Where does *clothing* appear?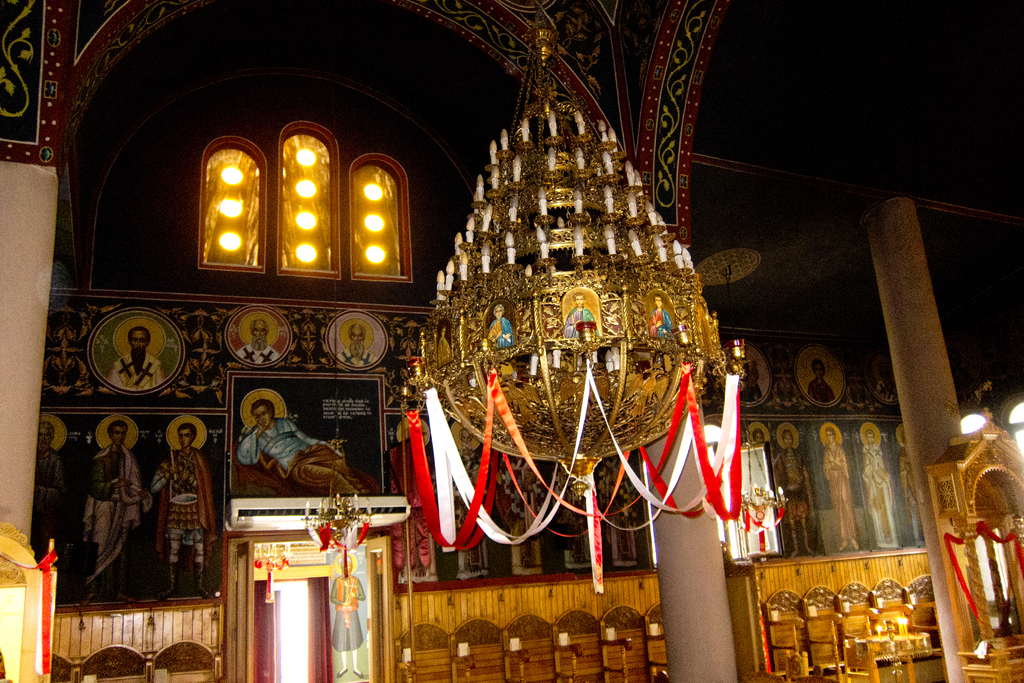
Appears at [748, 368, 764, 400].
